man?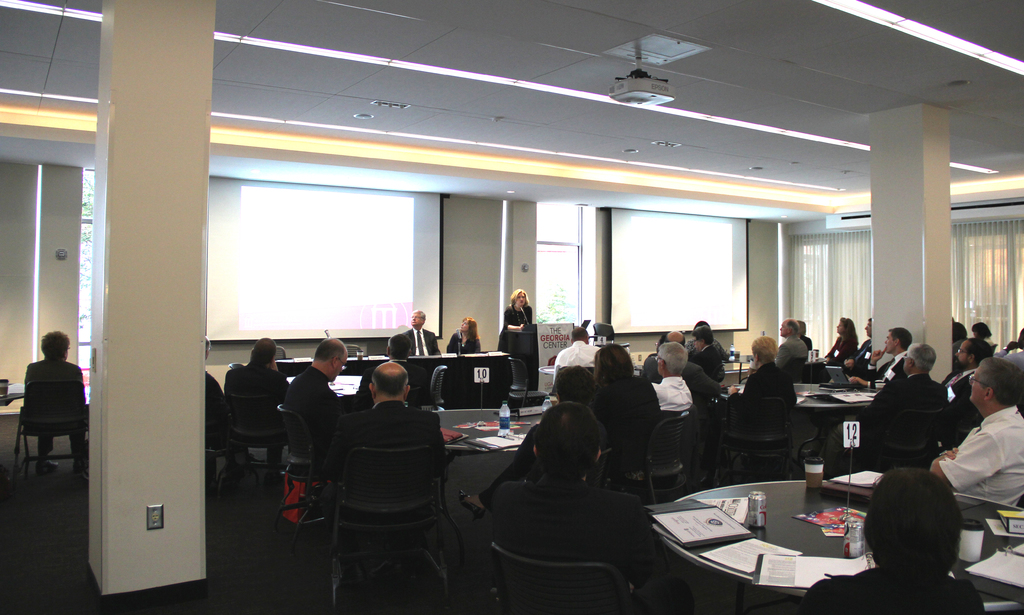
bbox=[929, 353, 1023, 508]
